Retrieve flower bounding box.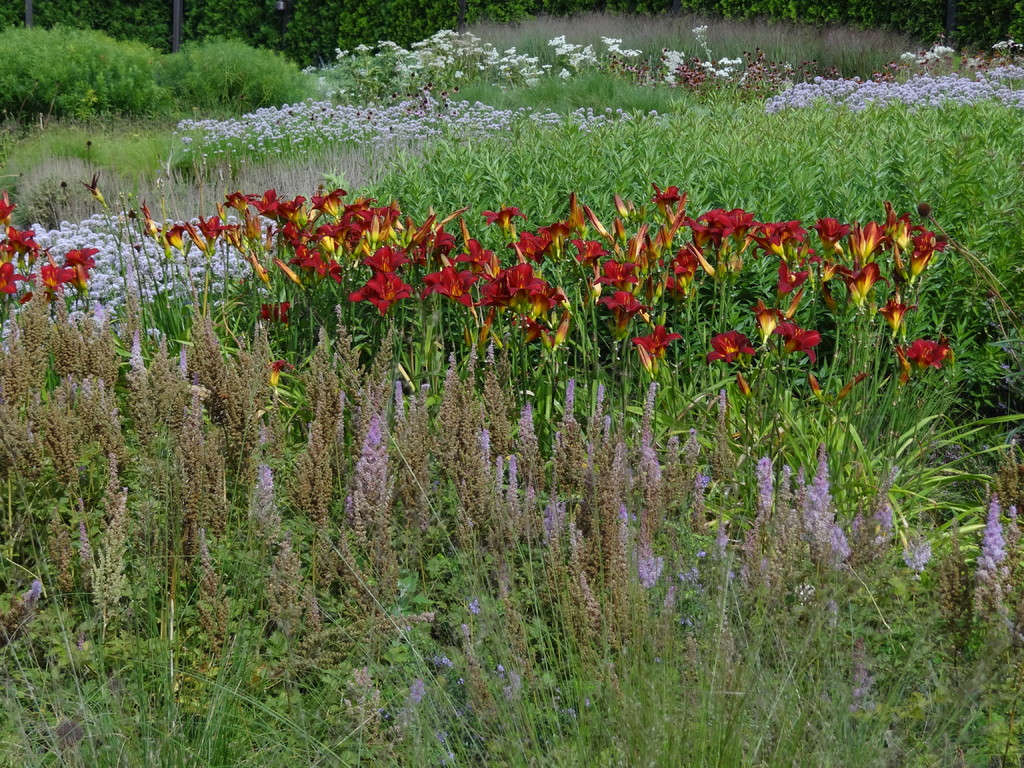
Bounding box: (x1=640, y1=381, x2=657, y2=447).
